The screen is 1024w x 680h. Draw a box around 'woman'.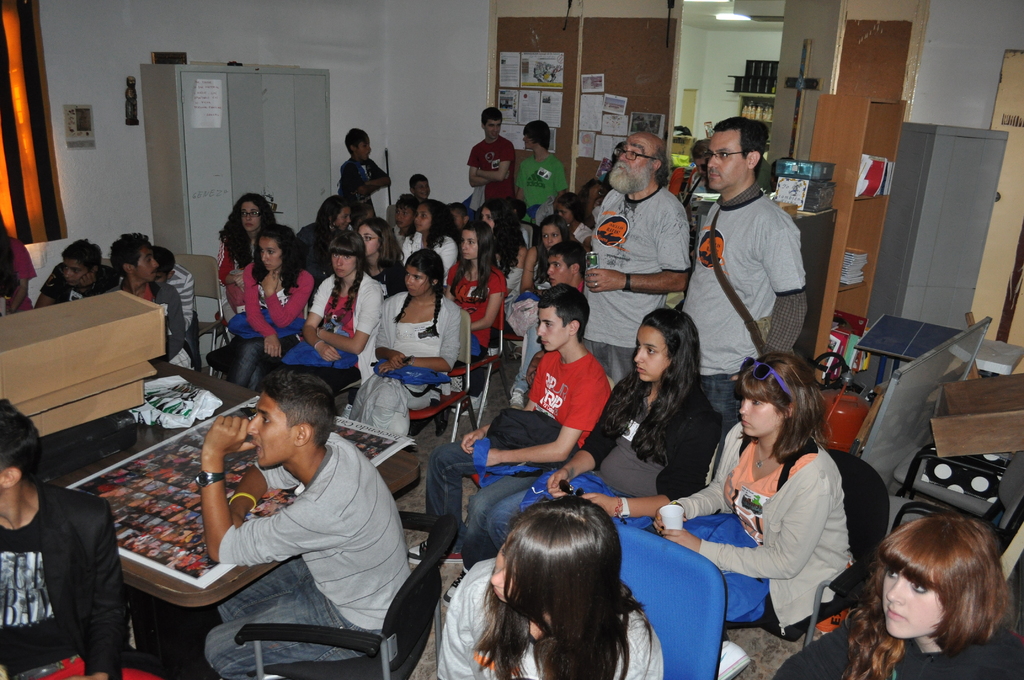
439/496/660/679.
